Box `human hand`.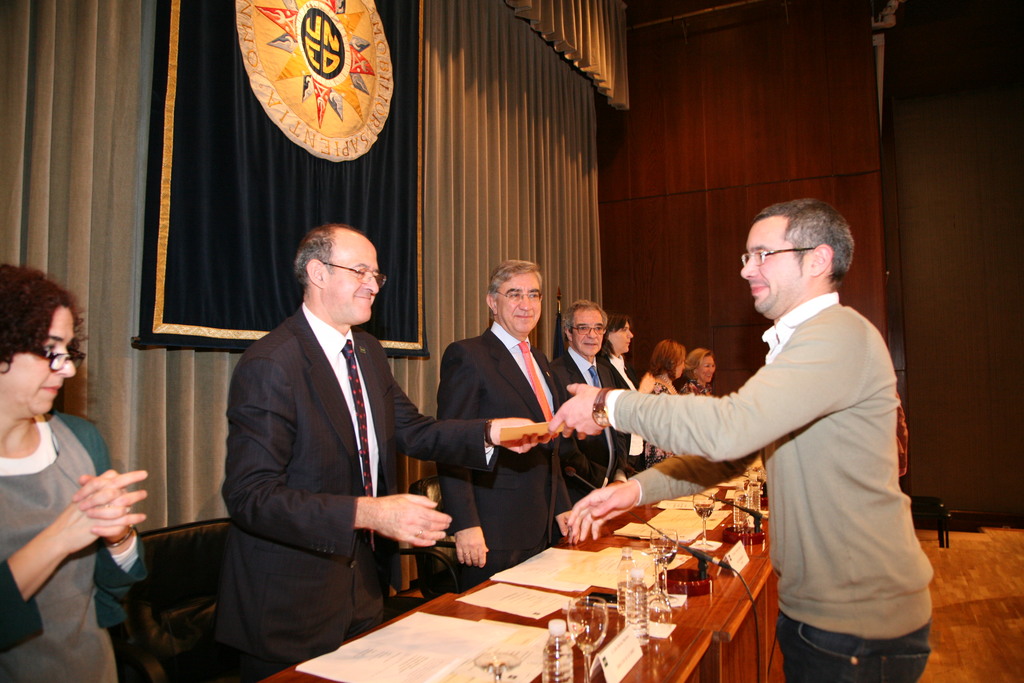
left=68, top=461, right=138, bottom=542.
